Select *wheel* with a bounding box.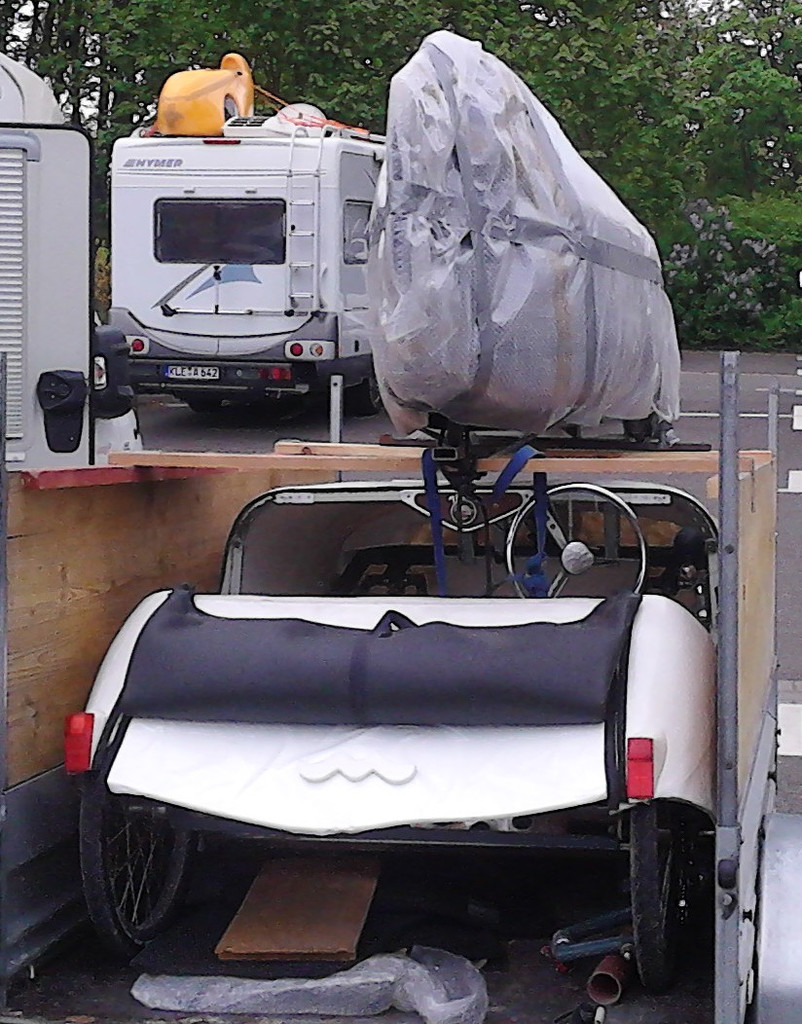
[x1=337, y1=376, x2=381, y2=415].
